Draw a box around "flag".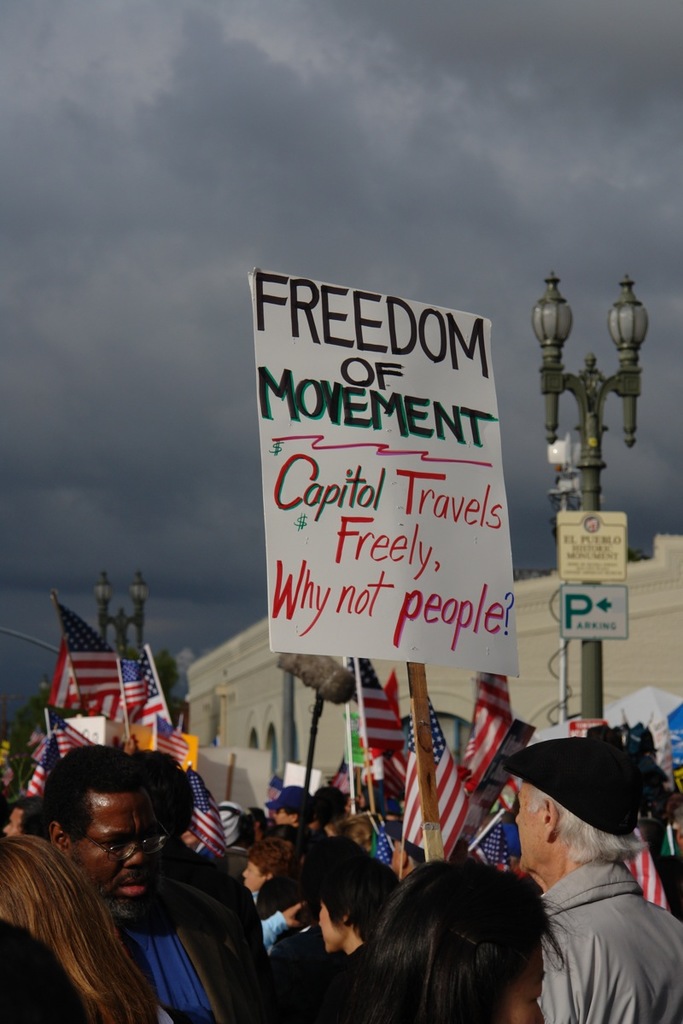
<bbox>398, 692, 472, 864</bbox>.
